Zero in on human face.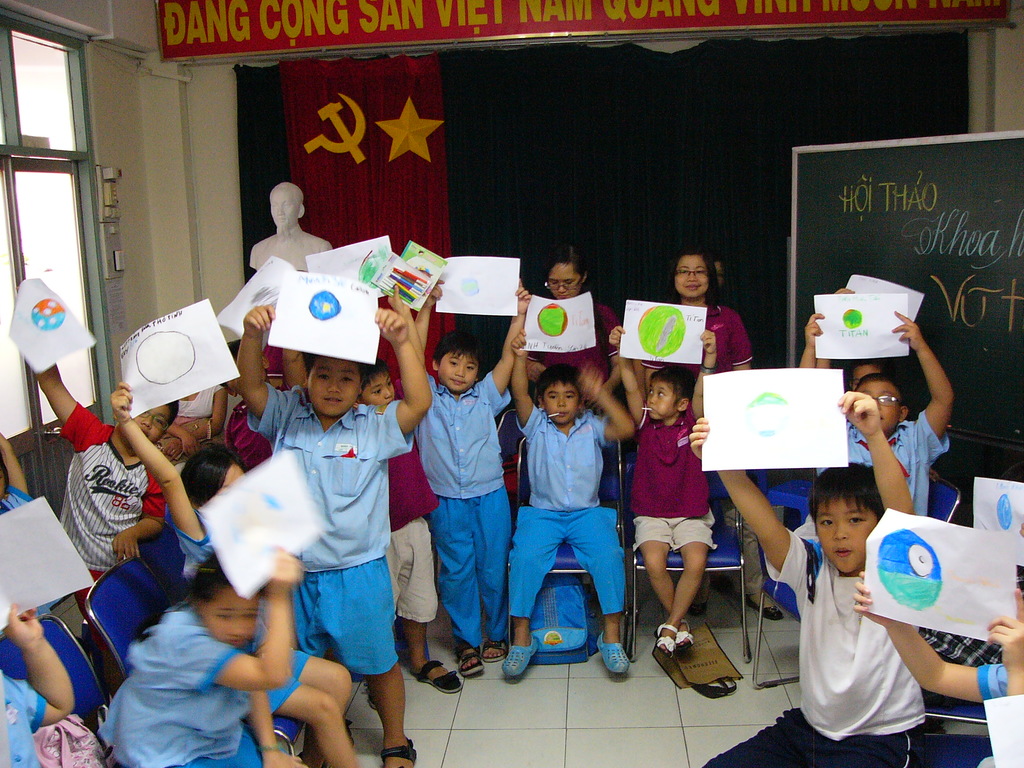
Zeroed in: 814/486/883/575.
